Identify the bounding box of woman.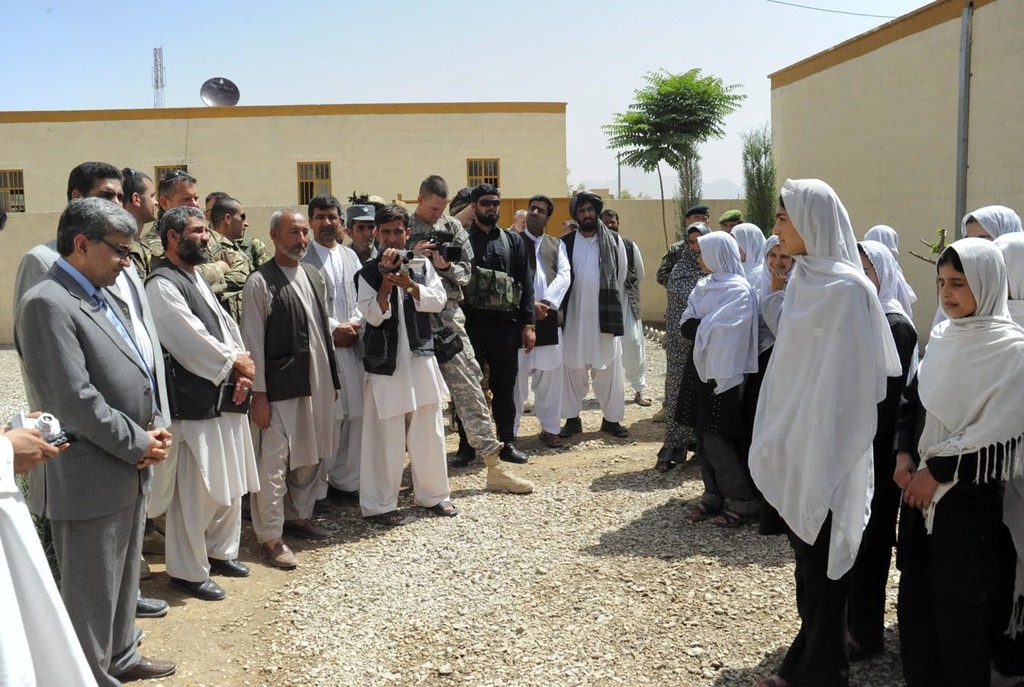
(679,232,761,517).
